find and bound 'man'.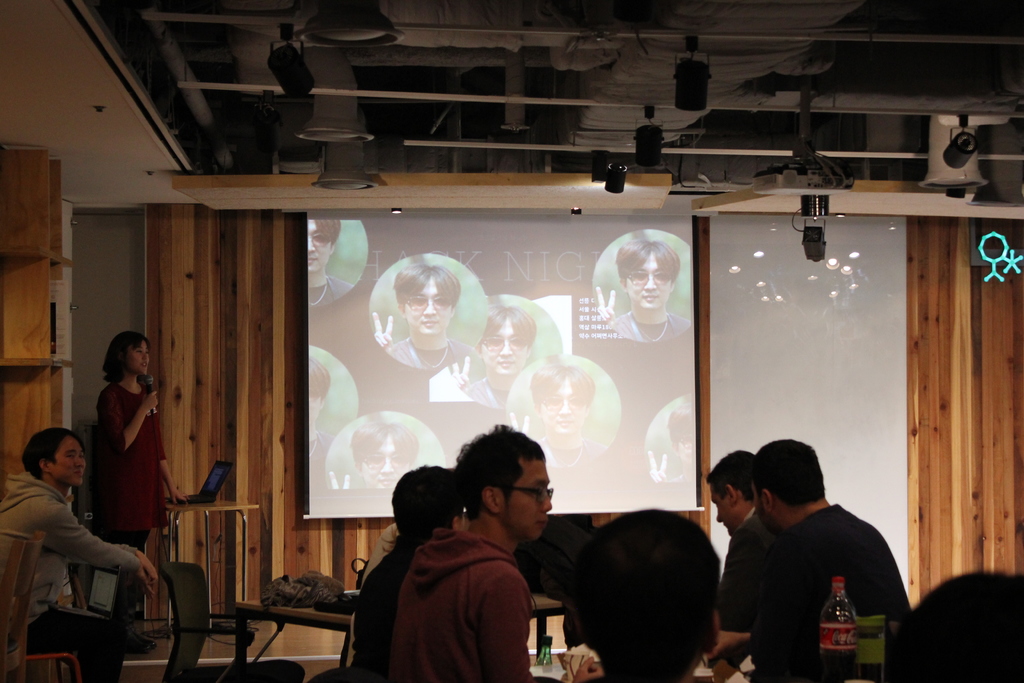
Bound: [x1=351, y1=465, x2=463, y2=600].
